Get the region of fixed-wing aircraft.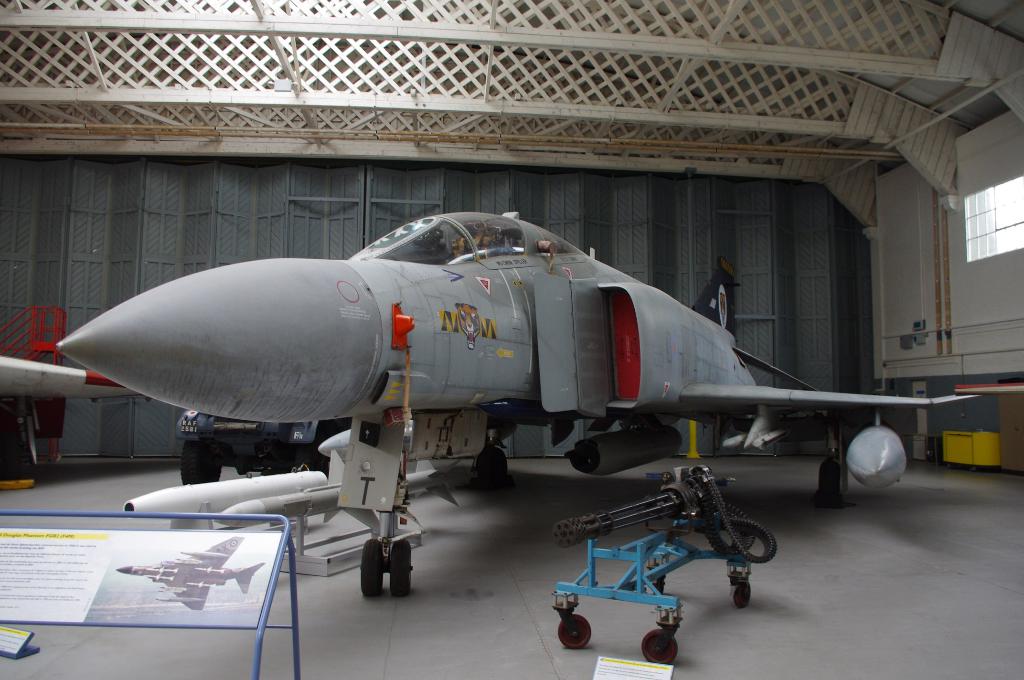
x1=114, y1=534, x2=268, y2=613.
